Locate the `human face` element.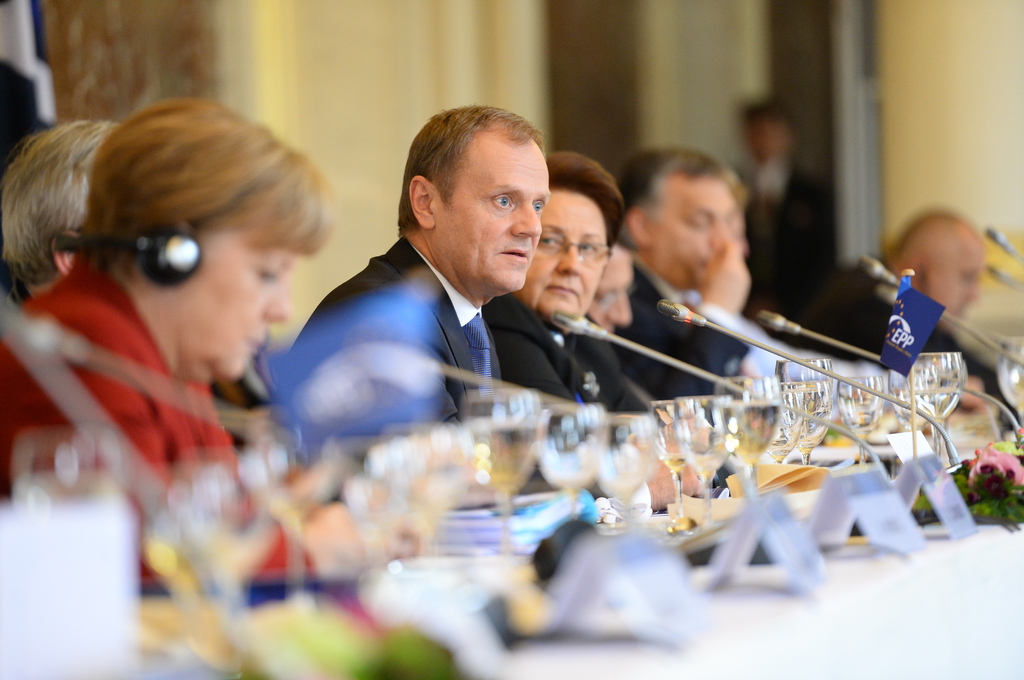
Element bbox: <bbox>744, 123, 787, 161</bbox>.
